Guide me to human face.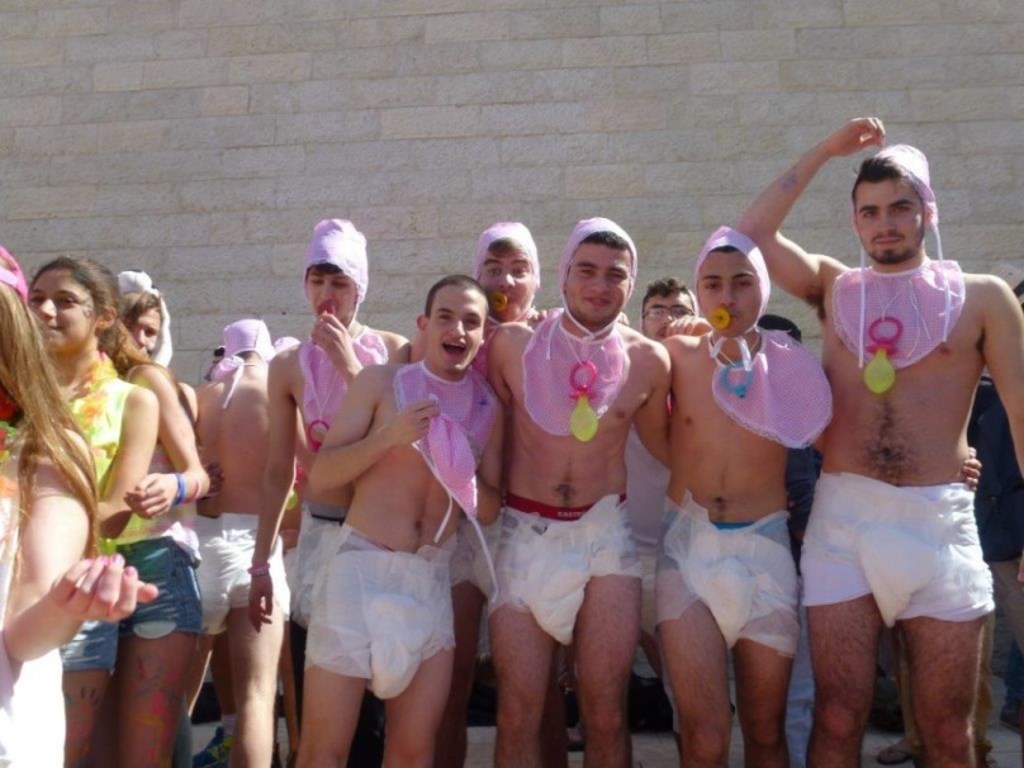
Guidance: (x1=858, y1=172, x2=930, y2=261).
